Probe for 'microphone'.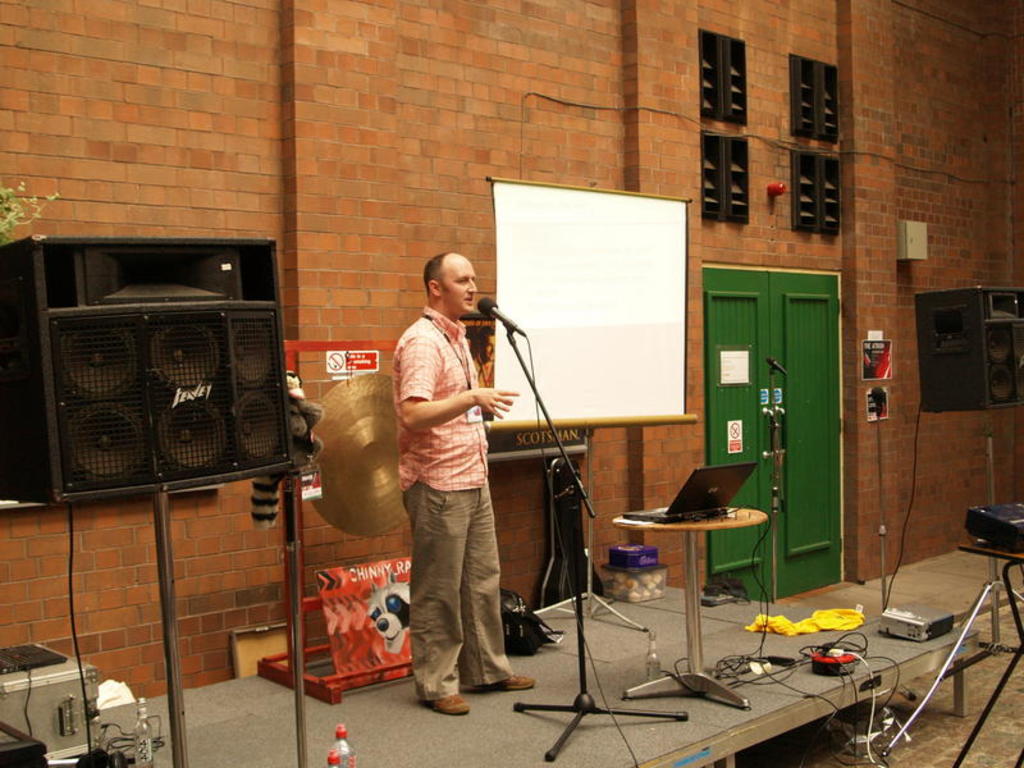
Probe result: left=474, top=298, right=525, bottom=334.
